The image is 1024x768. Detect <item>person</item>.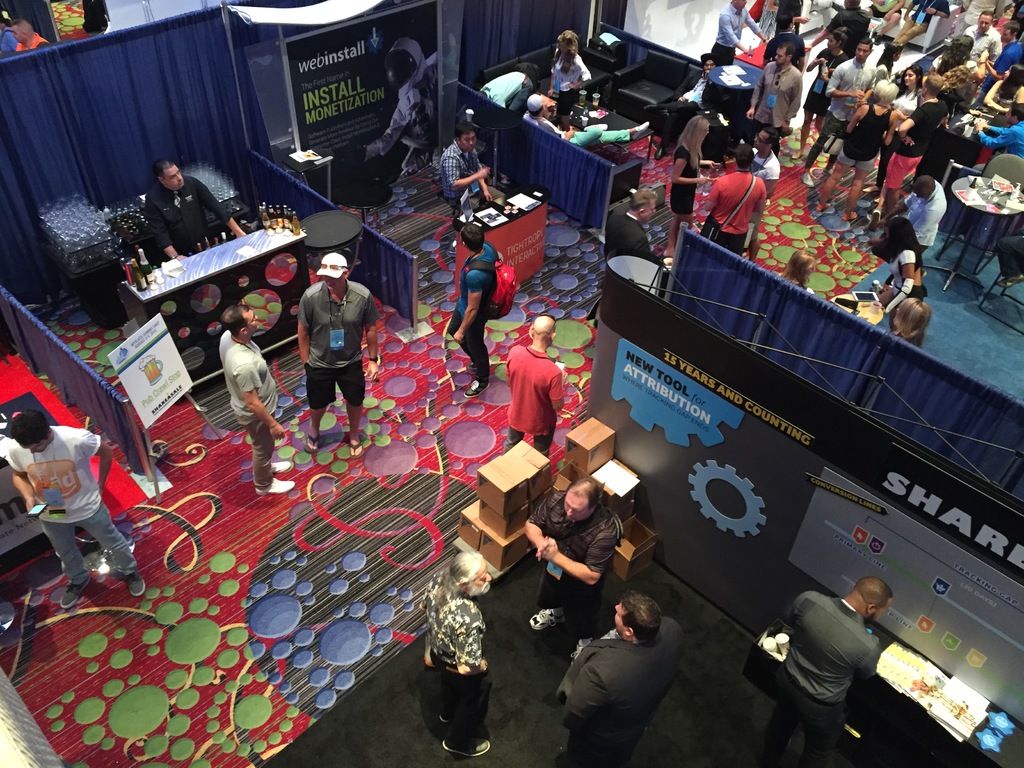
Detection: rect(548, 23, 590, 125).
